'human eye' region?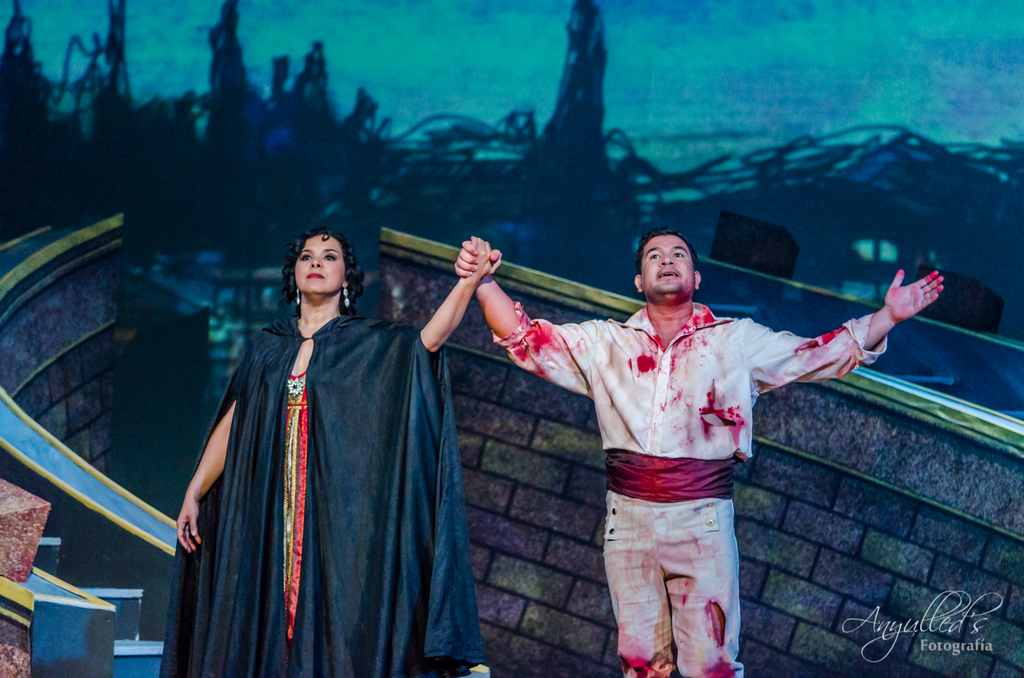
670:253:684:258
